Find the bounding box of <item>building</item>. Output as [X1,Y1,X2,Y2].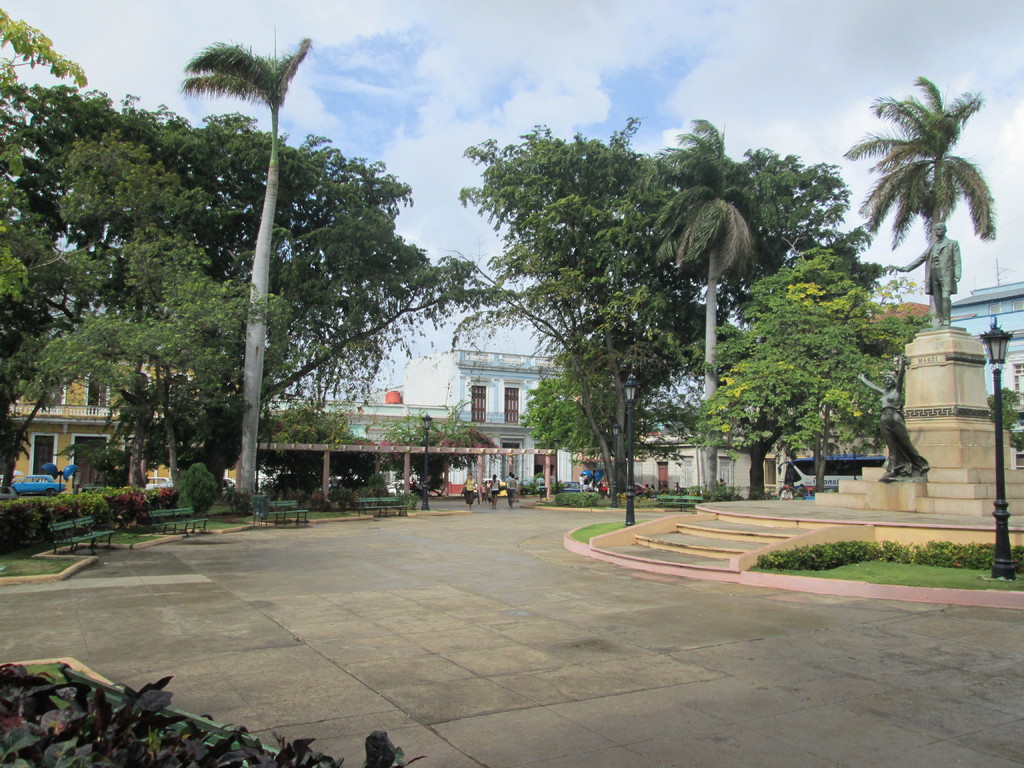
[408,351,602,493].
